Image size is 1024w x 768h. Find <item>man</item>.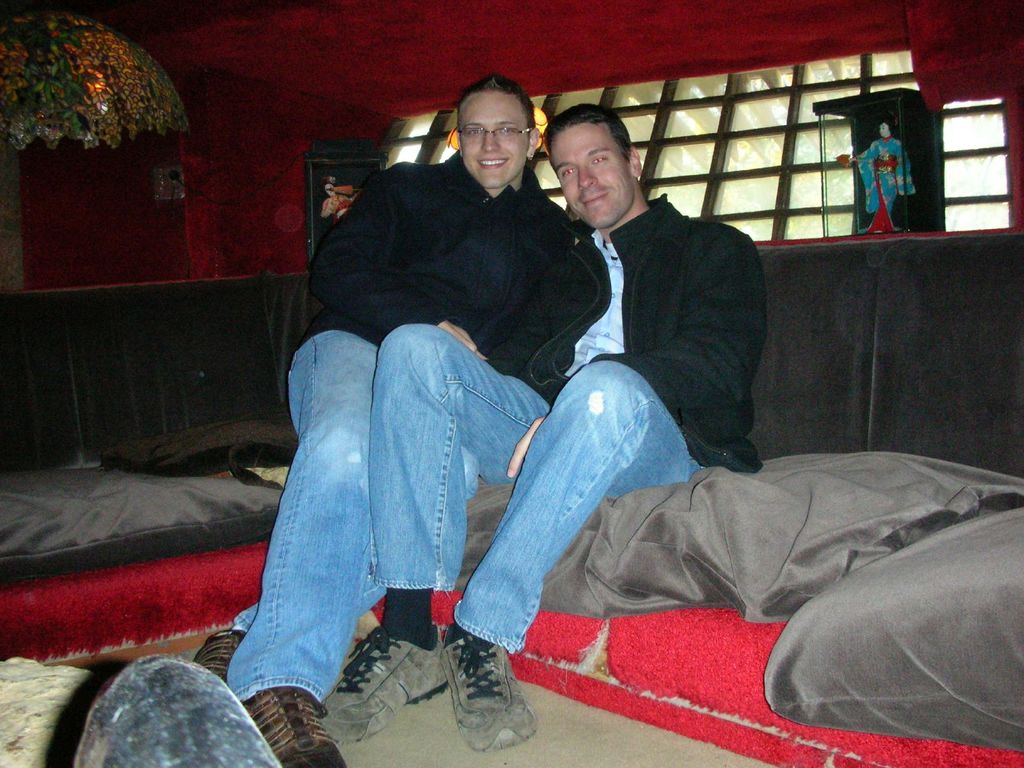
x1=300, y1=104, x2=769, y2=756.
